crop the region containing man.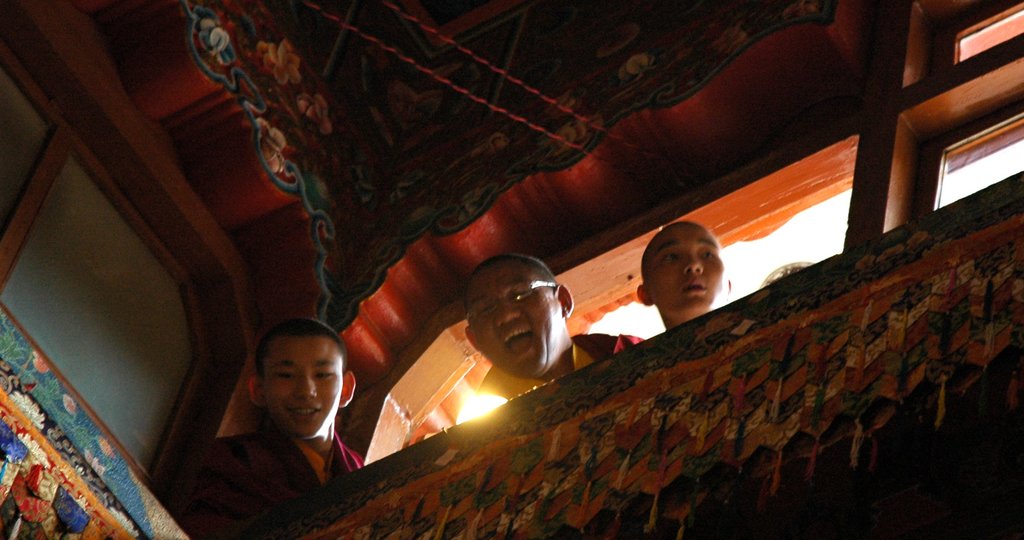
Crop region: [left=408, top=254, right=644, bottom=447].
